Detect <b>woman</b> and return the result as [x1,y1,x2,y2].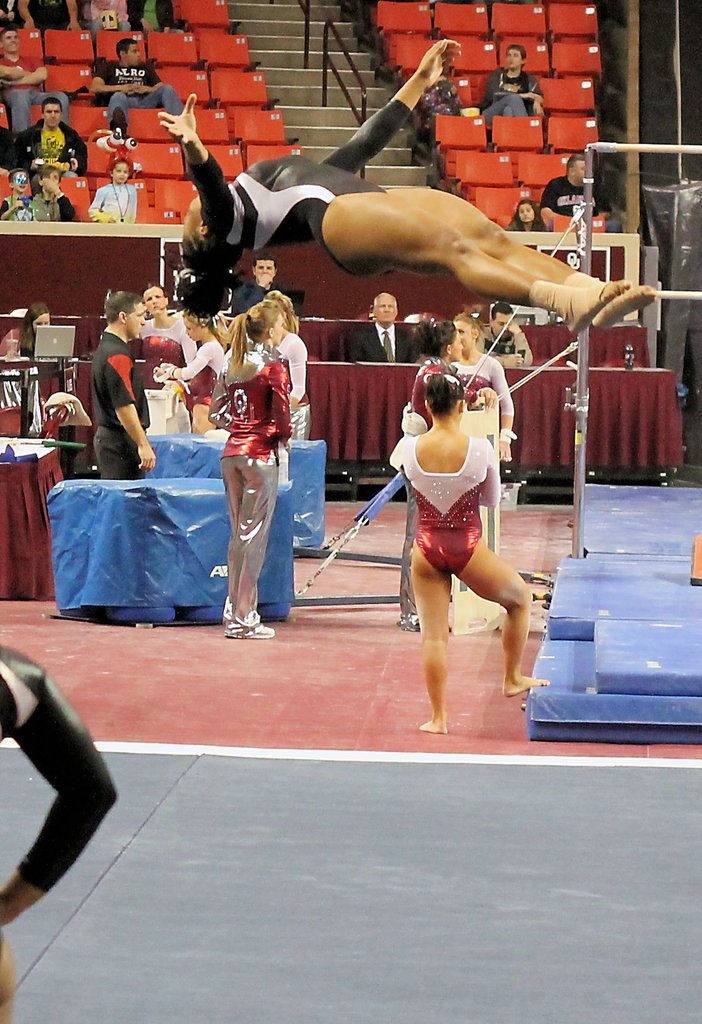
[448,305,517,465].
